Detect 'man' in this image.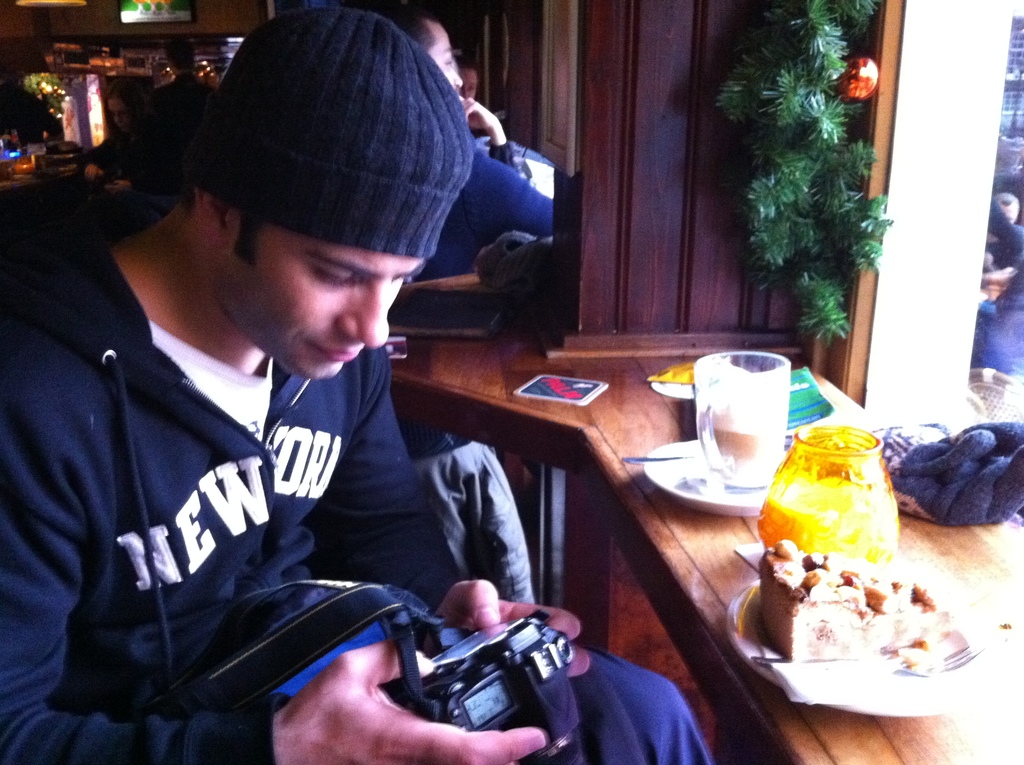
Detection: BBox(21, 51, 600, 755).
